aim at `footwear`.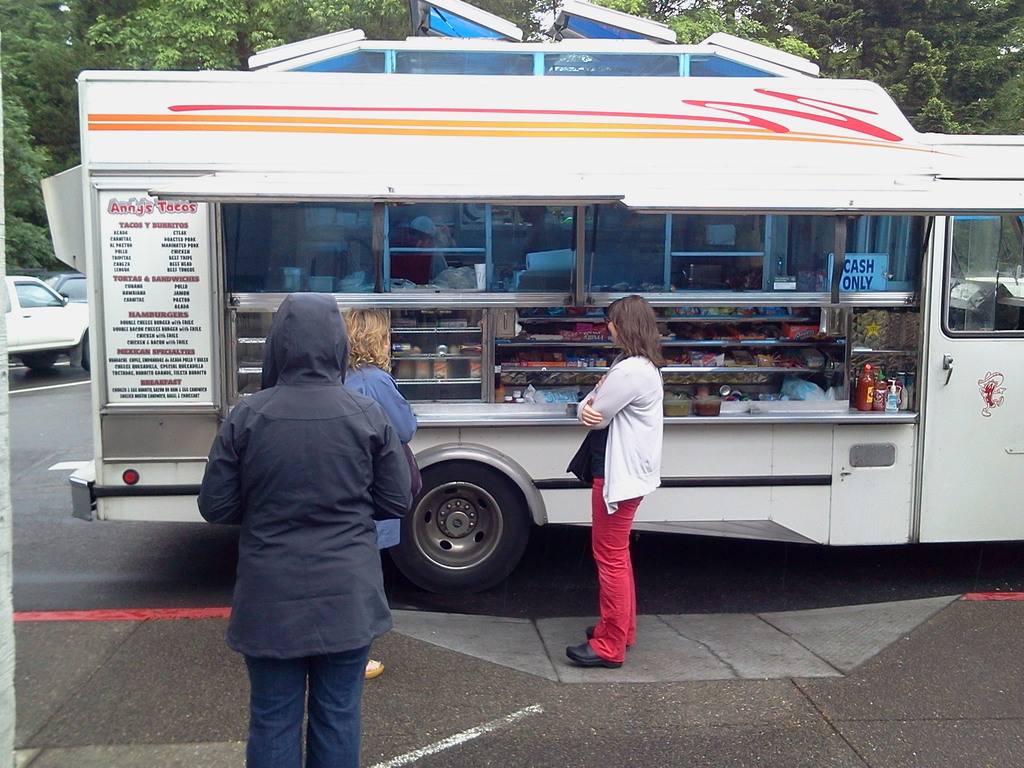
Aimed at [588, 623, 635, 650].
